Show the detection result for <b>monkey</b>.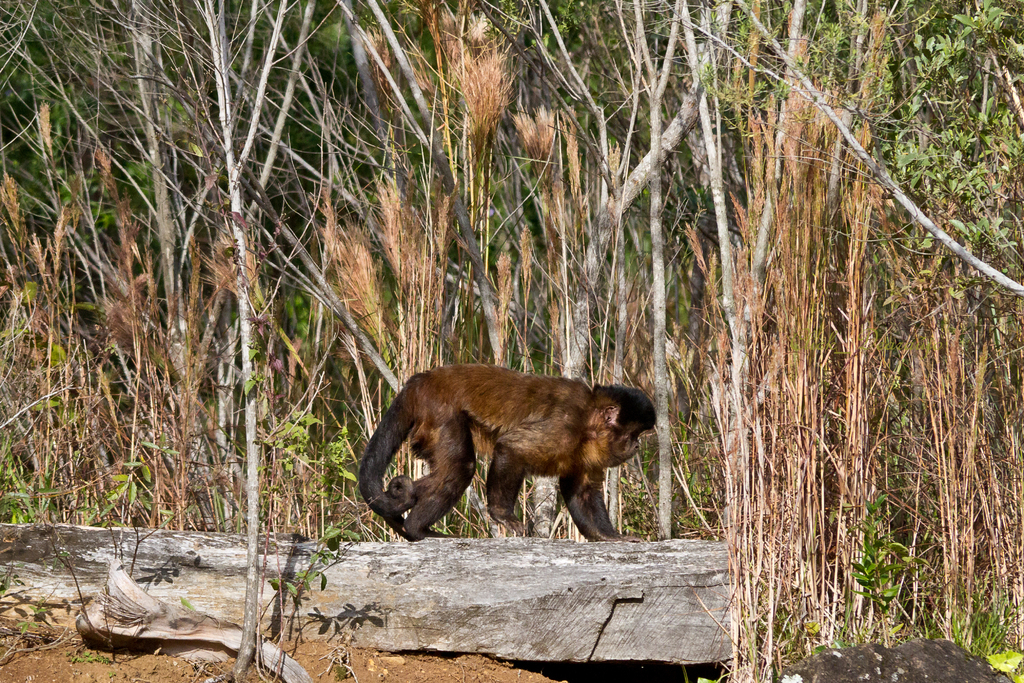
l=345, t=361, r=643, b=558.
